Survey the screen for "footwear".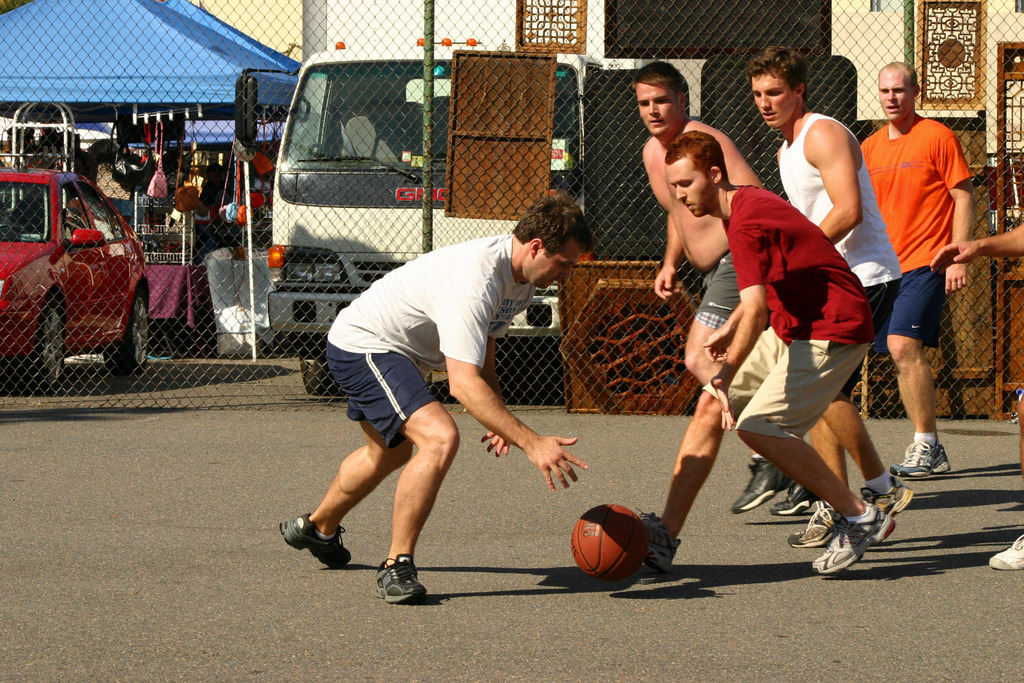
Survey found: [266,504,352,573].
